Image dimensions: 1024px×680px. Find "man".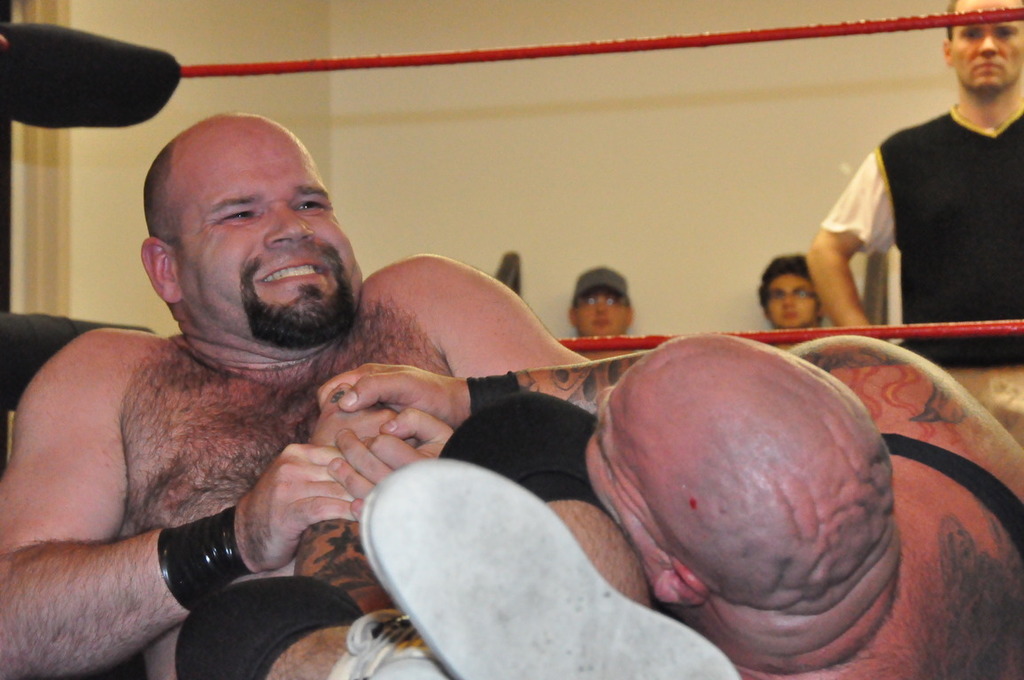
(27,81,640,679).
